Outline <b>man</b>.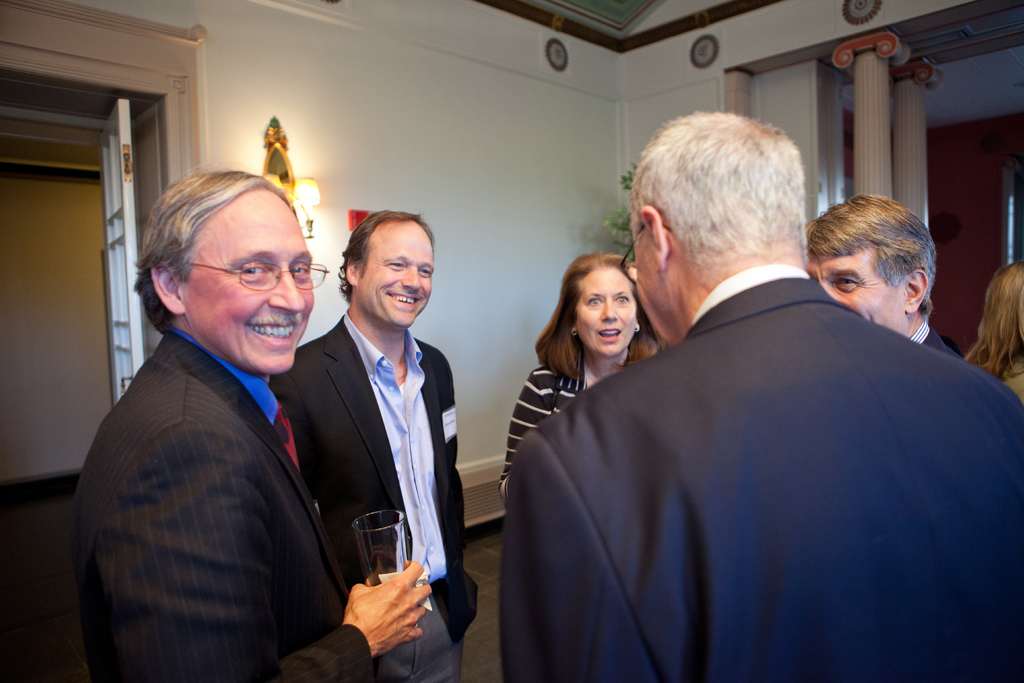
Outline: <bbox>808, 193, 961, 357</bbox>.
